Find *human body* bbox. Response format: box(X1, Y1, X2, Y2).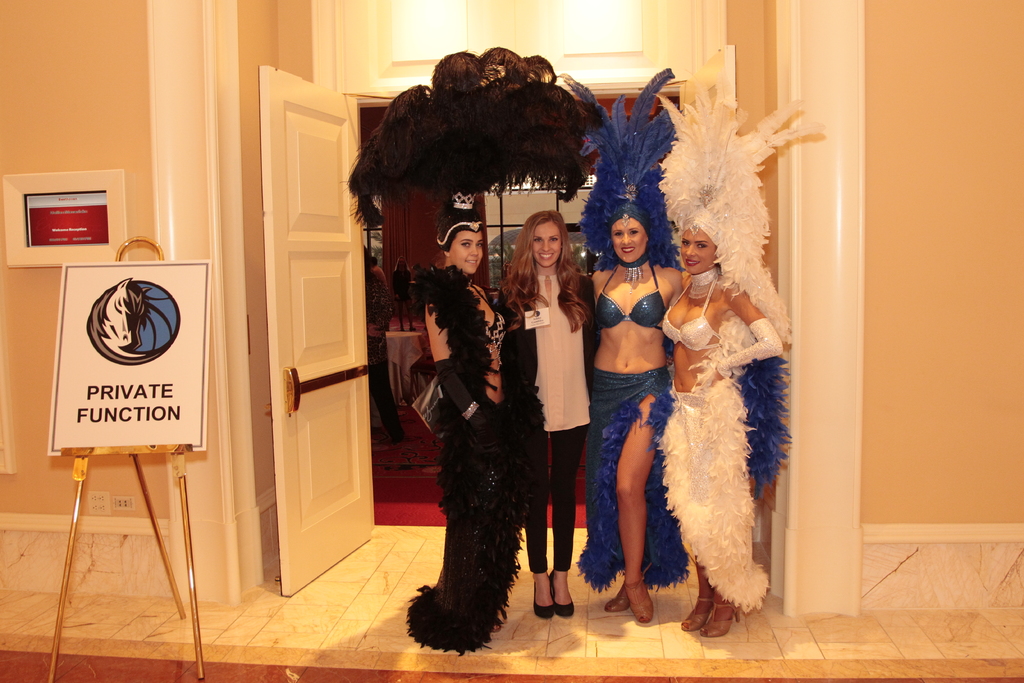
box(643, 85, 784, 630).
